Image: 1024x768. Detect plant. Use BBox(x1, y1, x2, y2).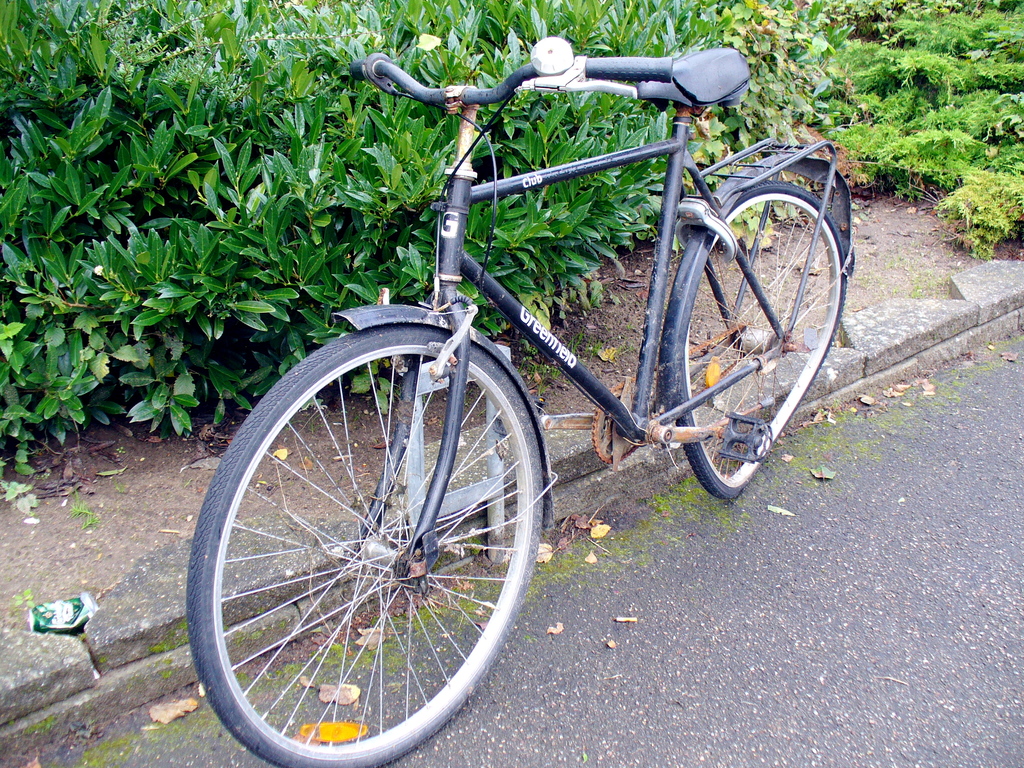
BBox(831, 0, 1023, 262).
